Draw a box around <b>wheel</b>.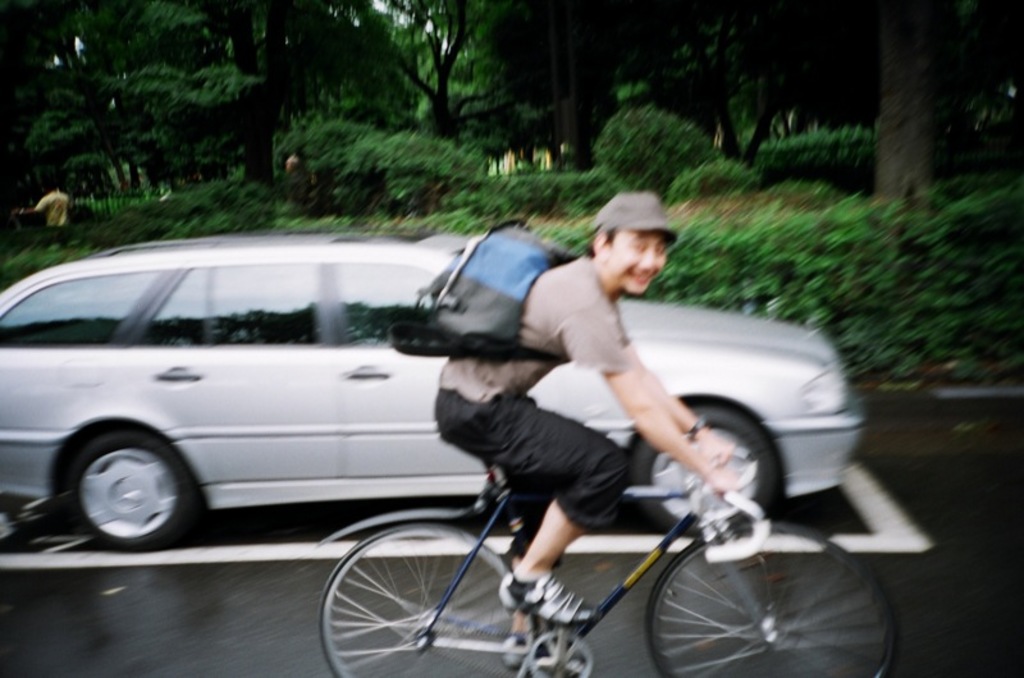
{"left": 316, "top": 523, "right": 539, "bottom": 677}.
